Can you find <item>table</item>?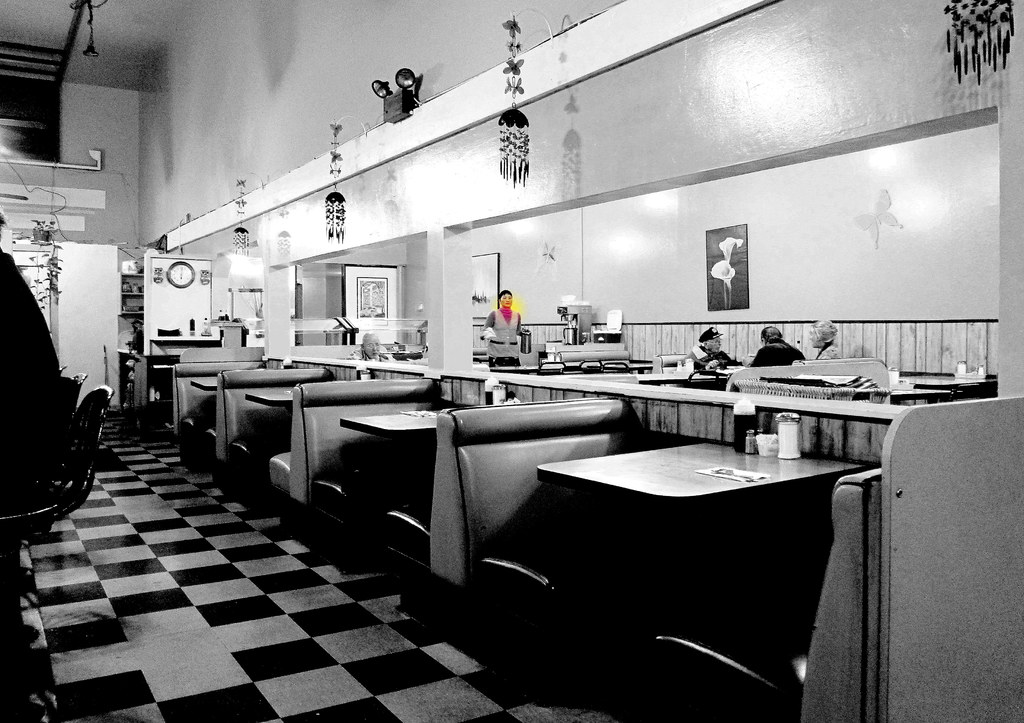
Yes, bounding box: box(244, 386, 298, 415).
